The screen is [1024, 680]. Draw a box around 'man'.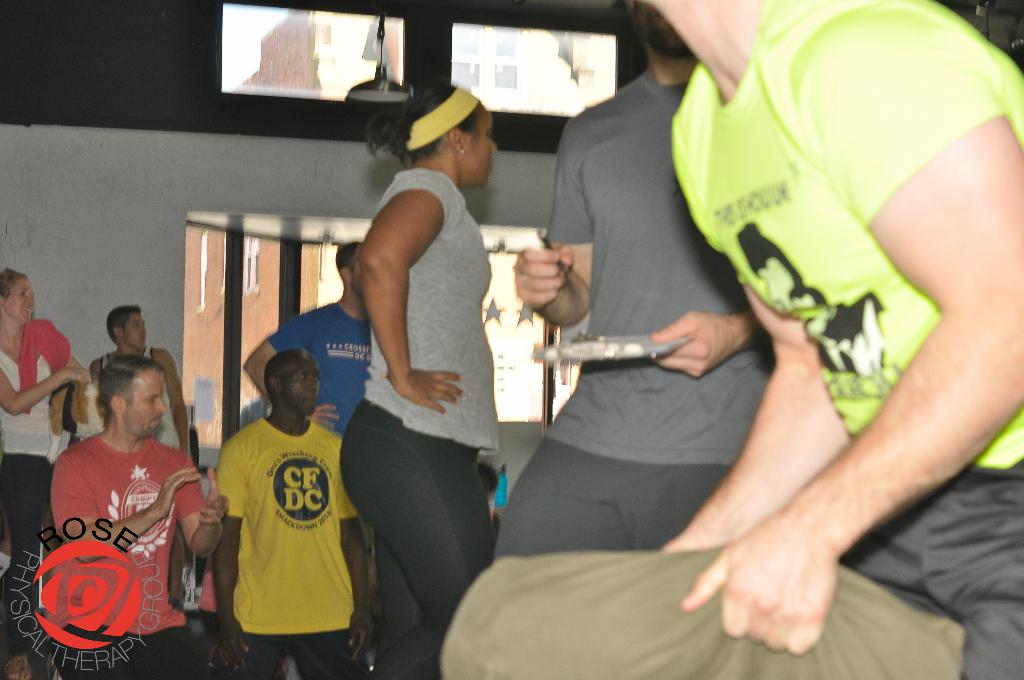
{"left": 645, "top": 0, "right": 1023, "bottom": 679}.
